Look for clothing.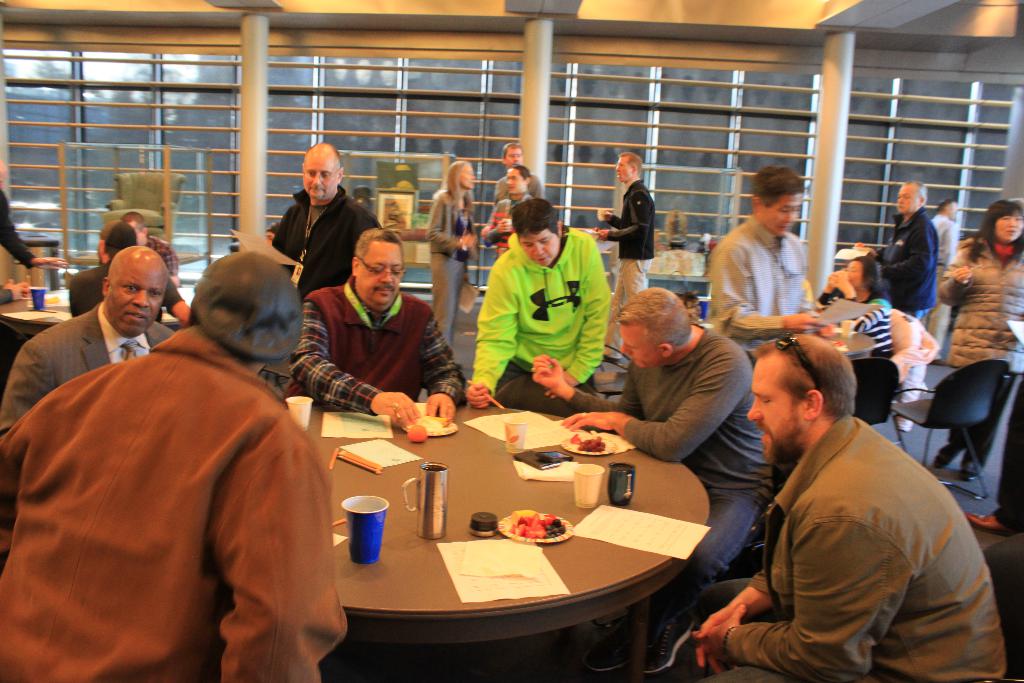
Found: bbox=(934, 363, 1015, 479).
